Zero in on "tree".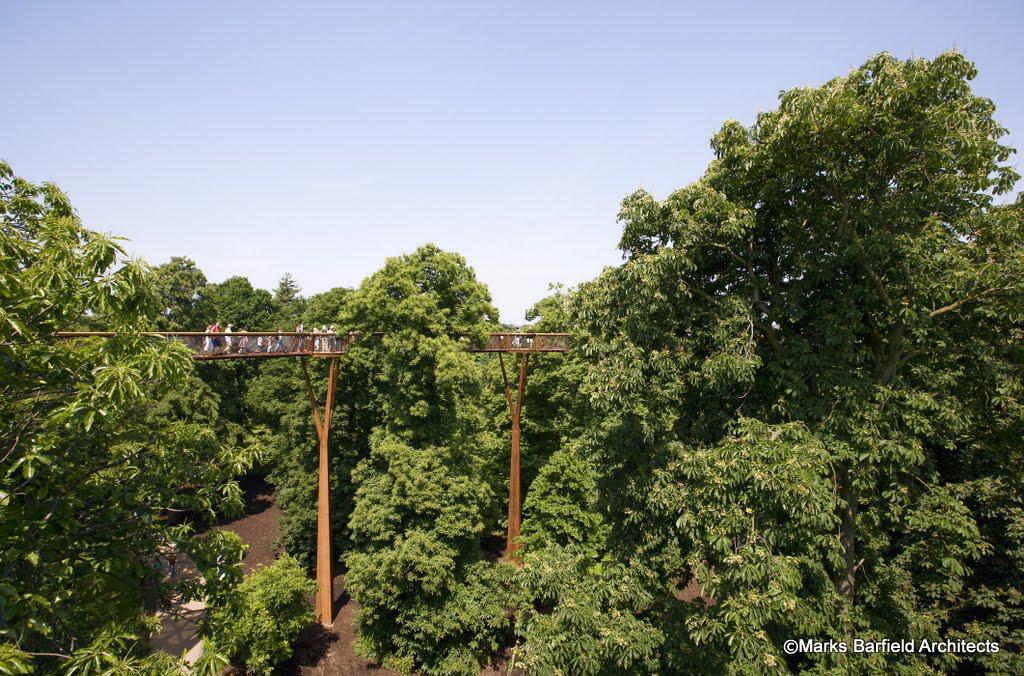
Zeroed in: left=524, top=48, right=1023, bottom=675.
